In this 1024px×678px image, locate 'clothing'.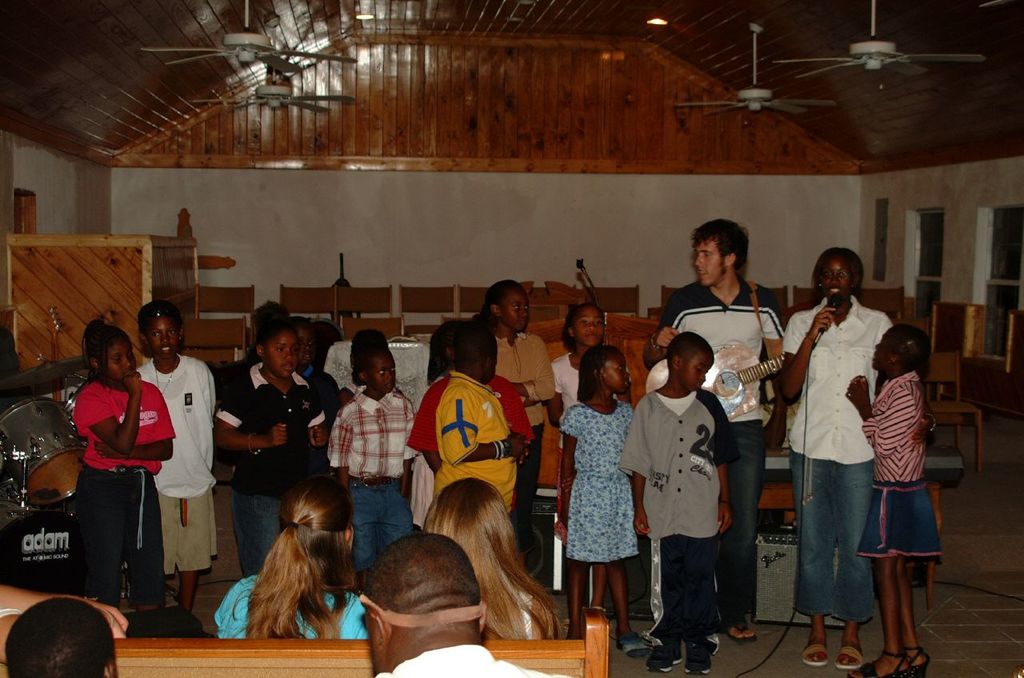
Bounding box: l=375, t=647, r=574, b=677.
